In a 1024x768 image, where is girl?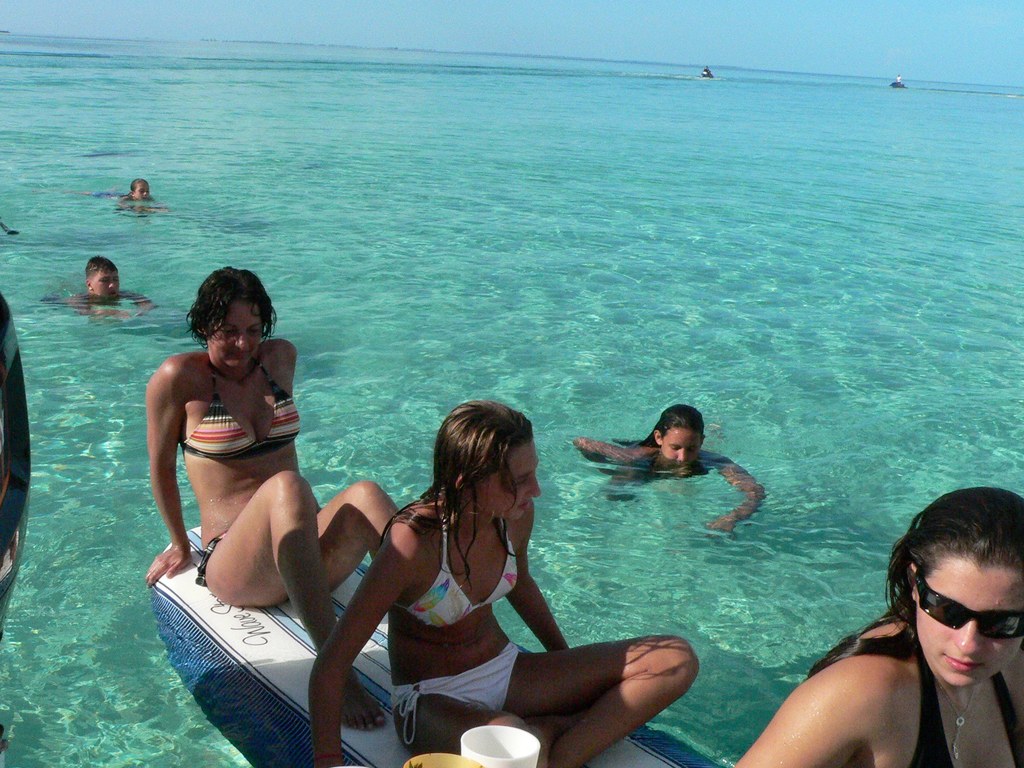
bbox(146, 266, 396, 730).
